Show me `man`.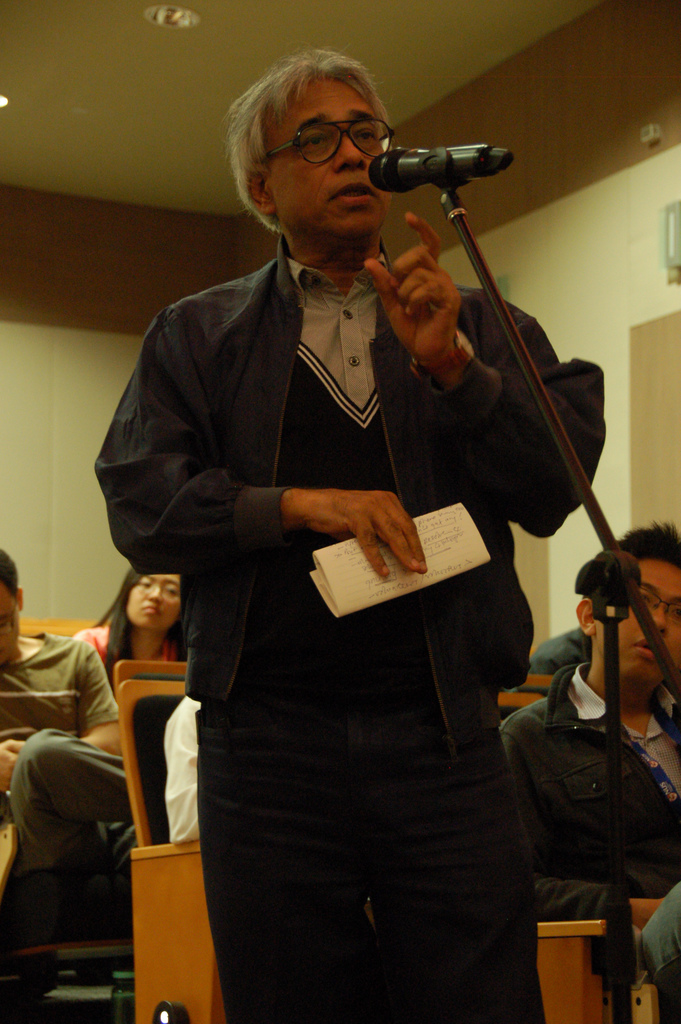
`man` is here: crop(496, 520, 680, 1023).
